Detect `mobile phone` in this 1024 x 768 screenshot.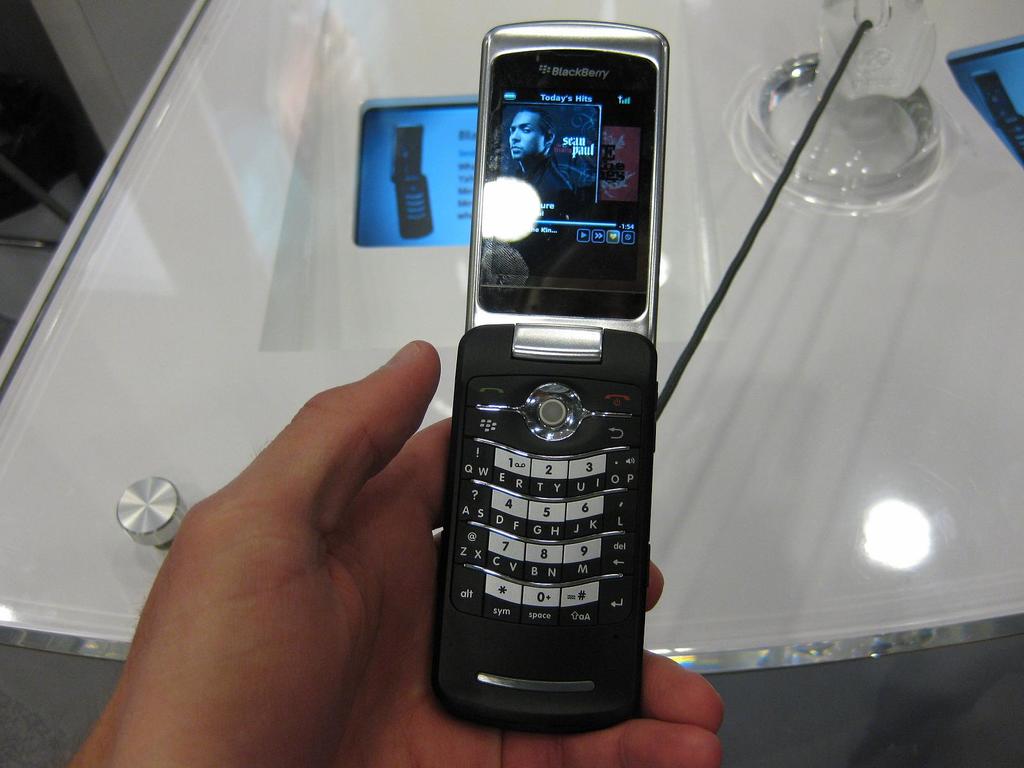
Detection: 410:47:676:746.
